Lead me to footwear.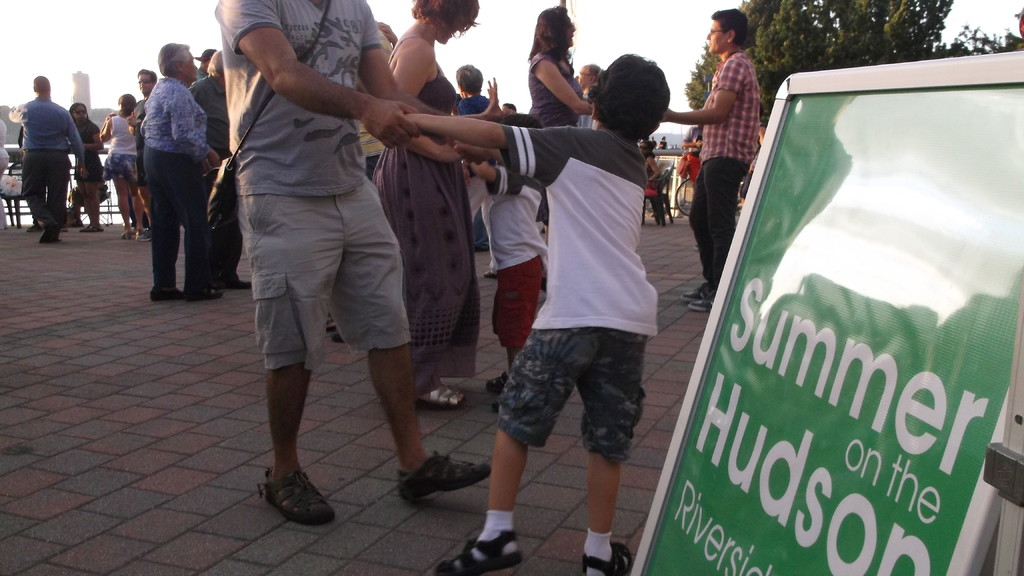
Lead to <bbox>148, 284, 185, 304</bbox>.
